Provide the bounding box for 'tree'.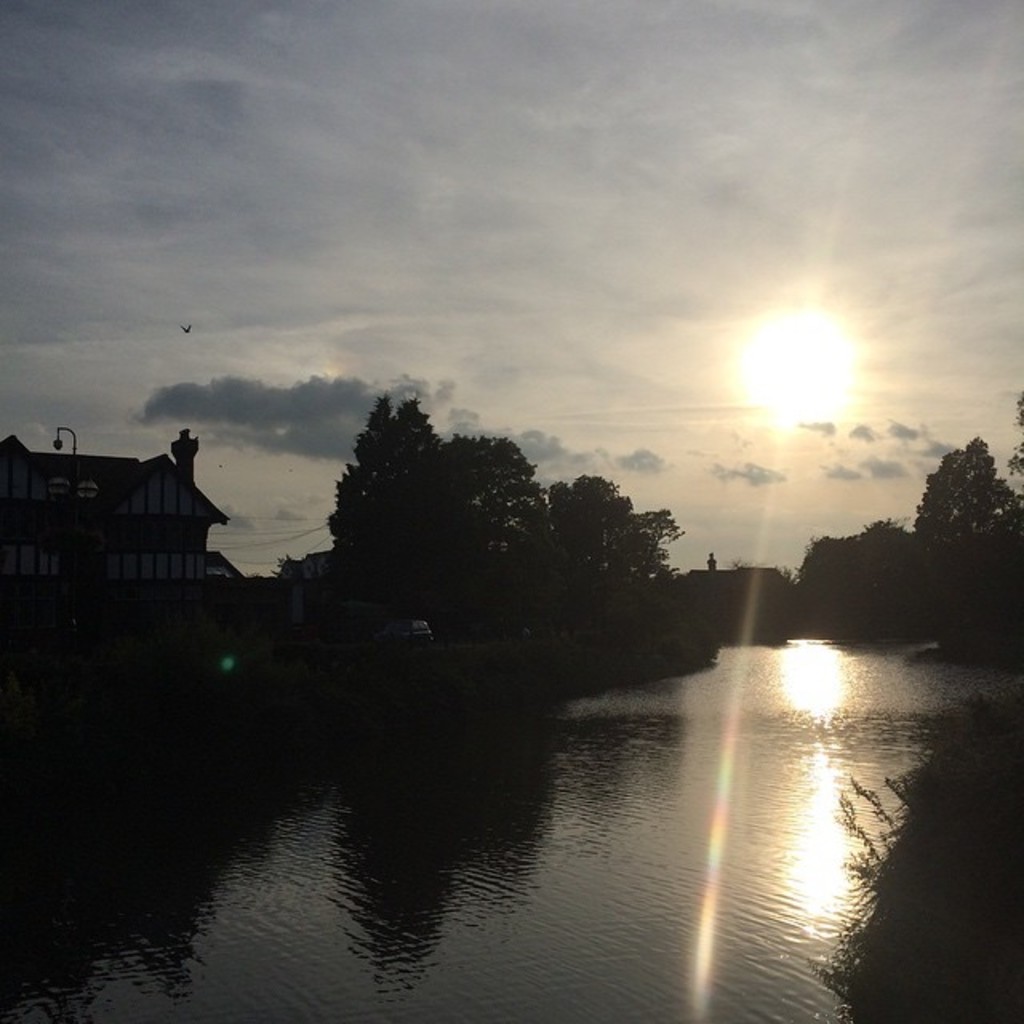
923, 442, 1016, 547.
